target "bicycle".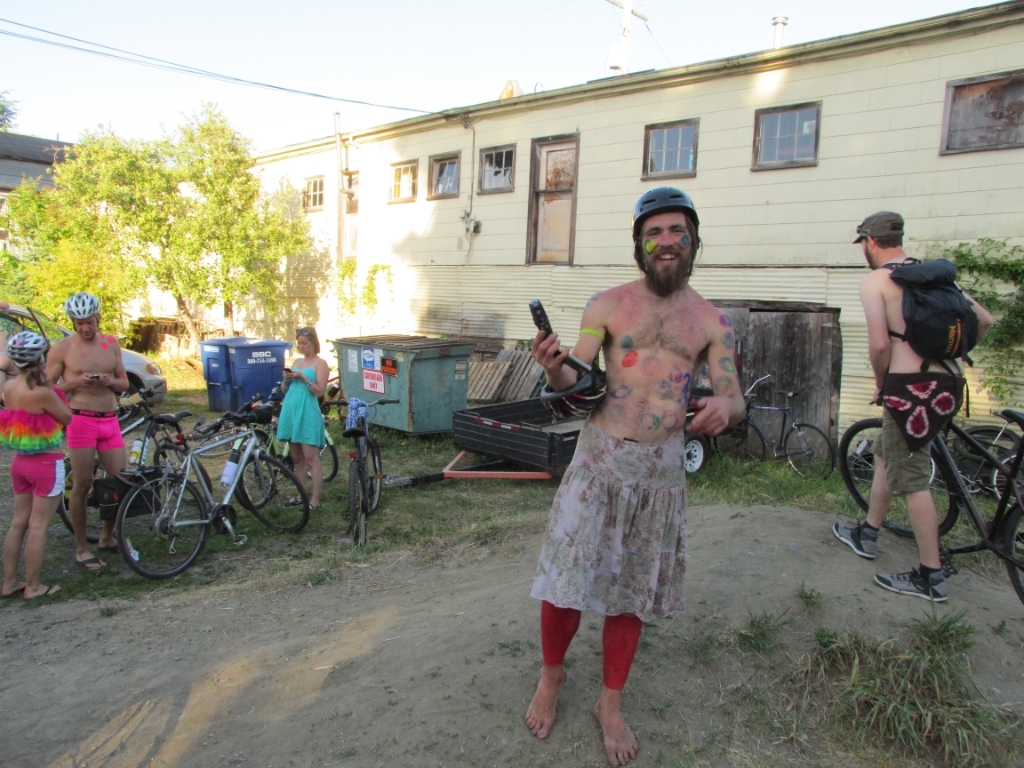
Target region: (x1=58, y1=383, x2=210, y2=544).
